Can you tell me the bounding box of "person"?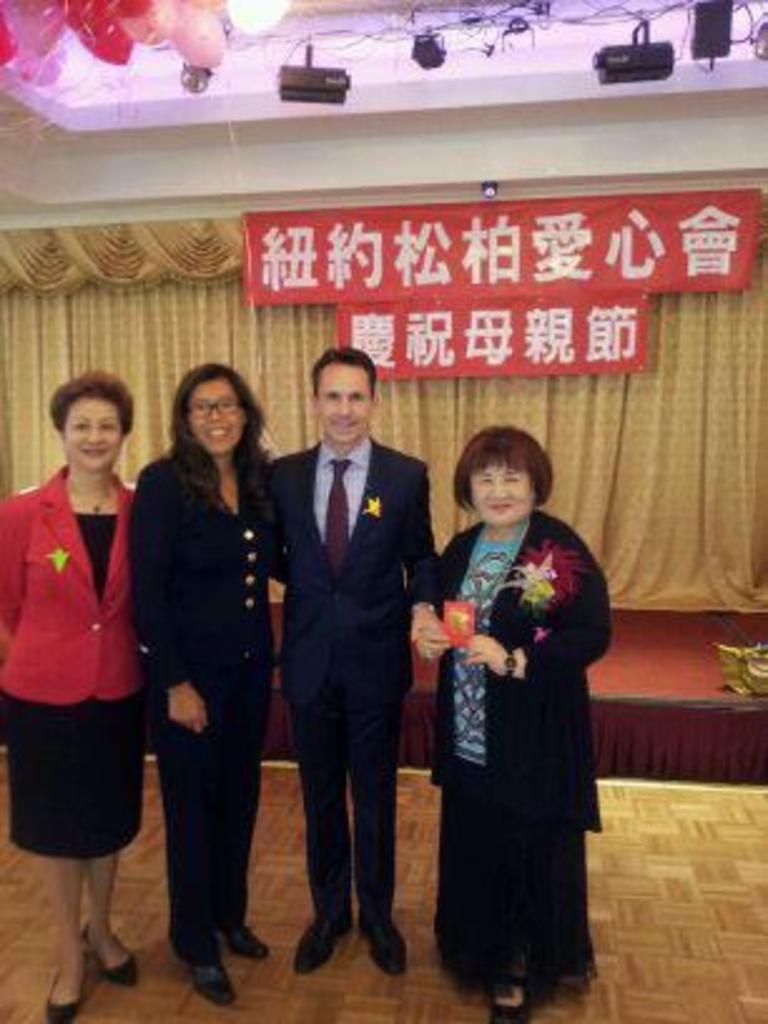
crop(125, 361, 289, 1004).
